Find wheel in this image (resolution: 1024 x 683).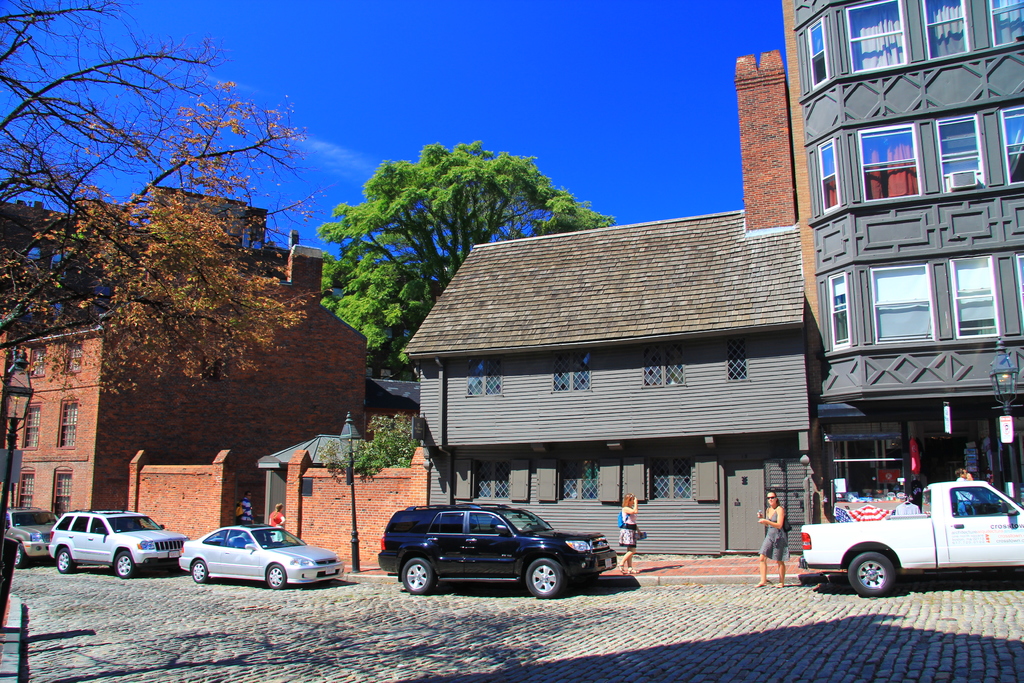
521,524,531,529.
